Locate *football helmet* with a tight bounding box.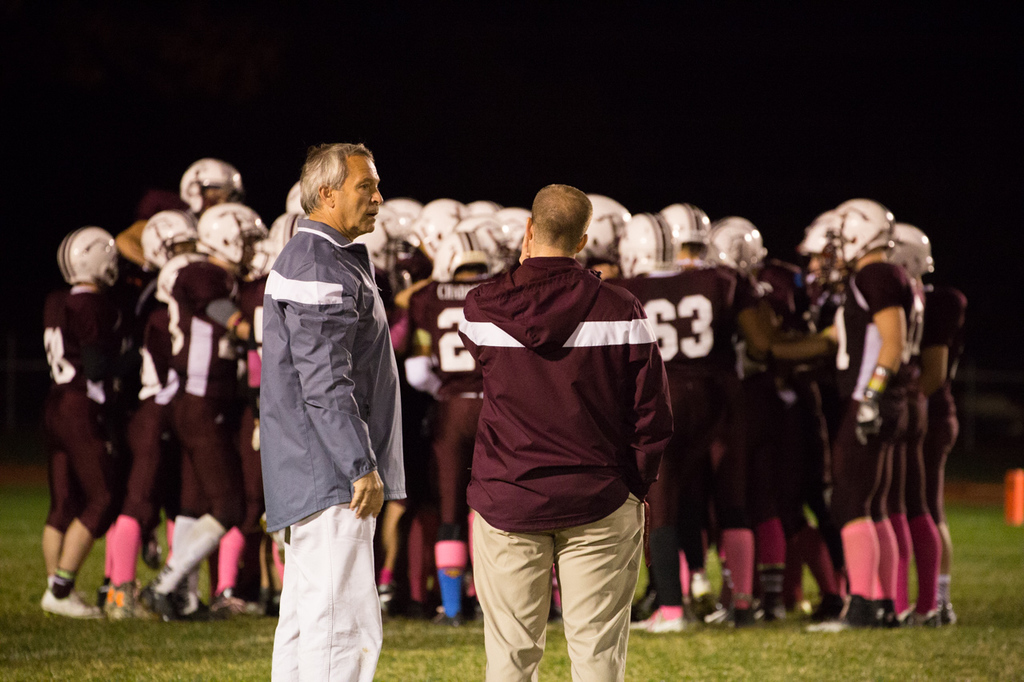
(346, 203, 387, 274).
